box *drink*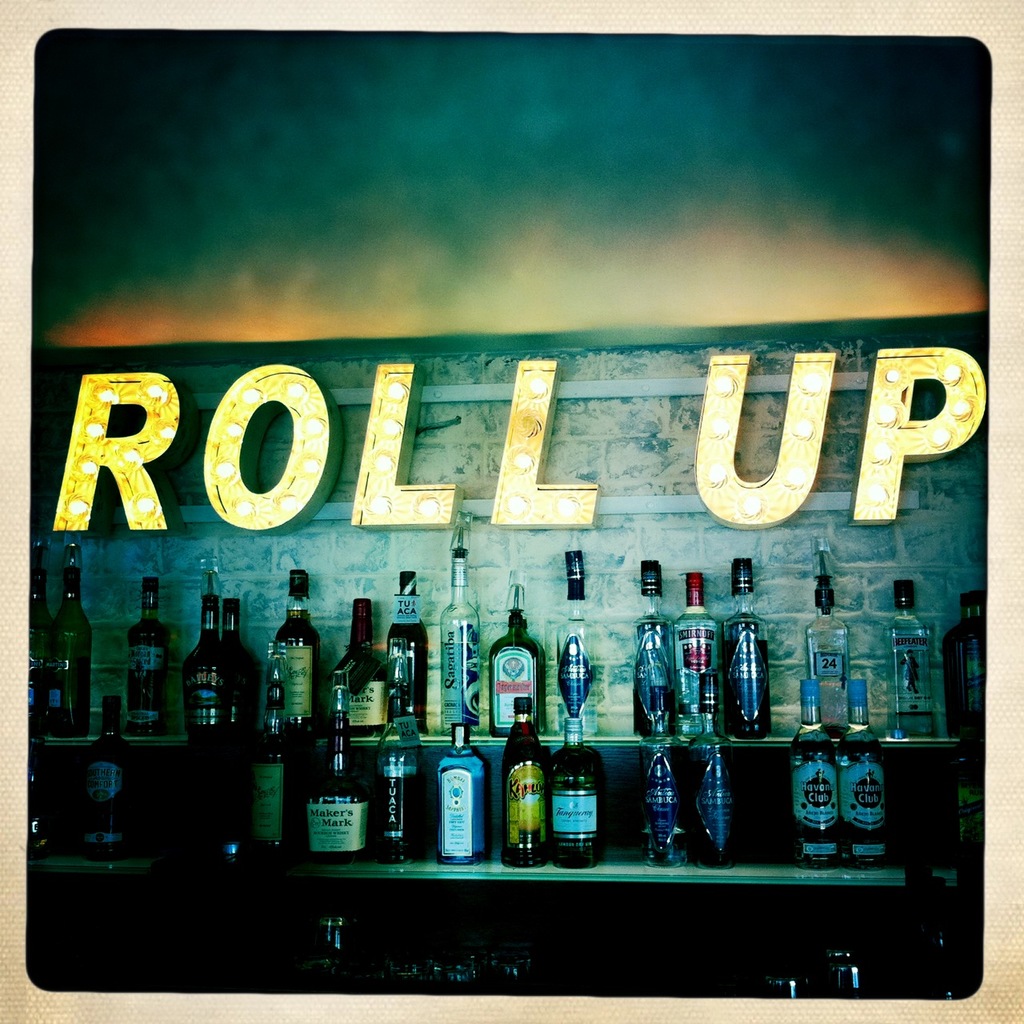
pyautogui.locateOnScreen(500, 698, 544, 866)
